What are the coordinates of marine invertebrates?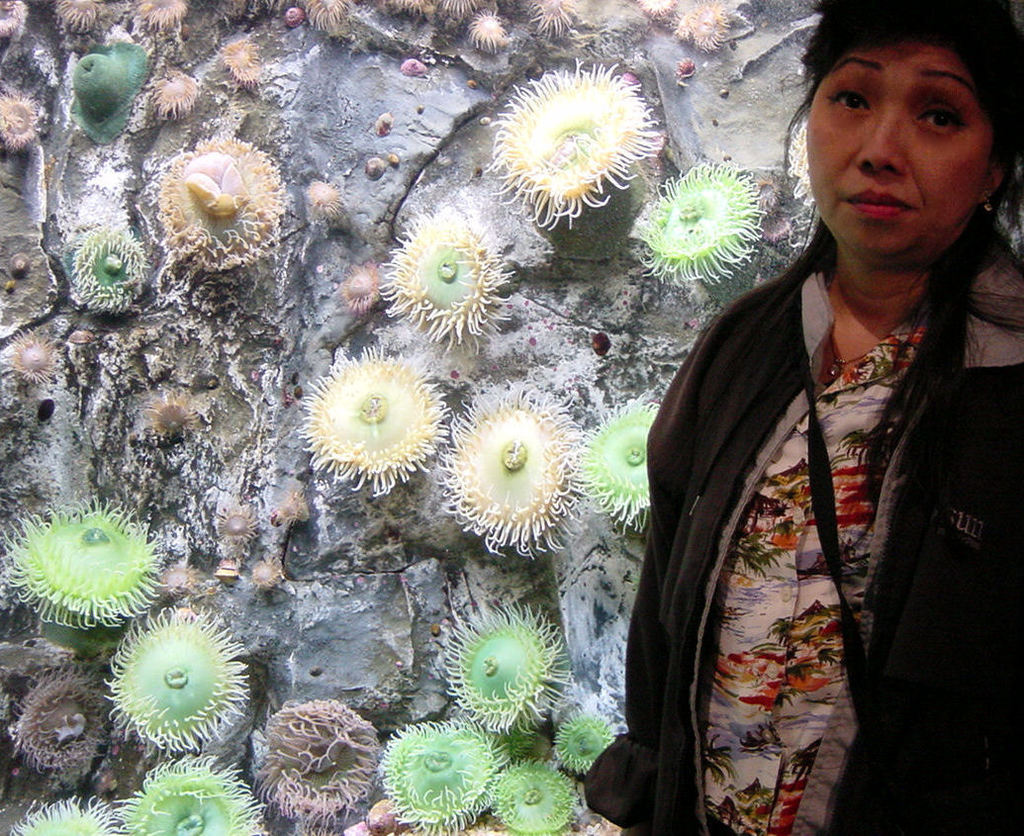
BBox(251, 552, 288, 593).
